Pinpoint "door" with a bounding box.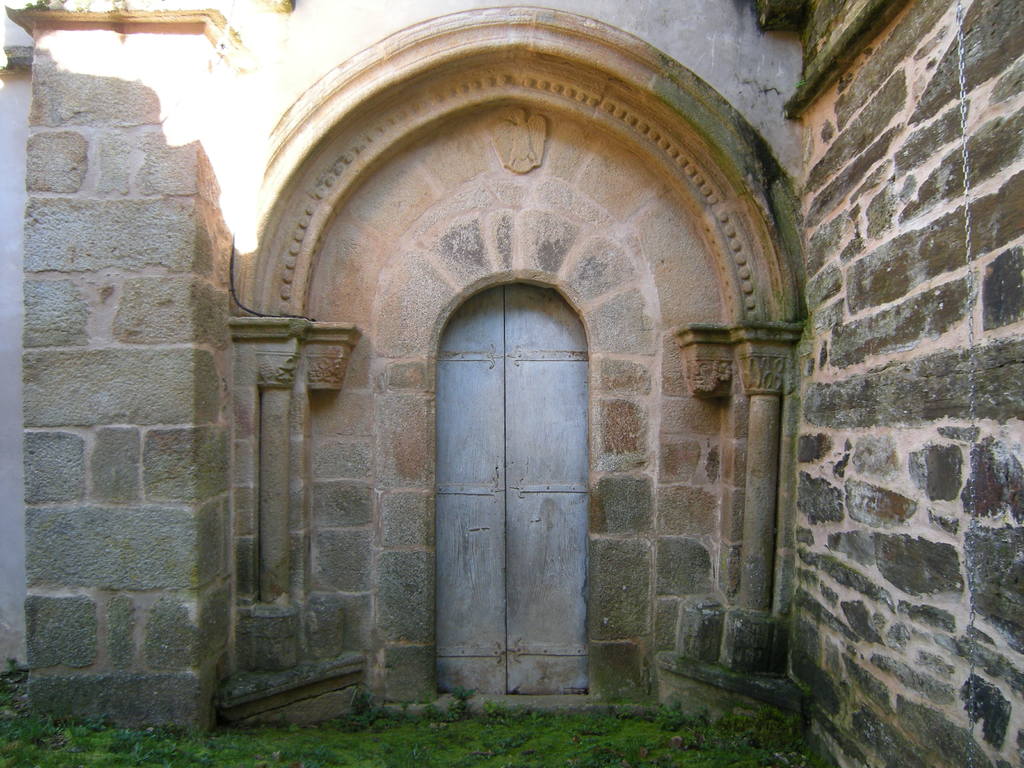
box=[412, 285, 602, 714].
